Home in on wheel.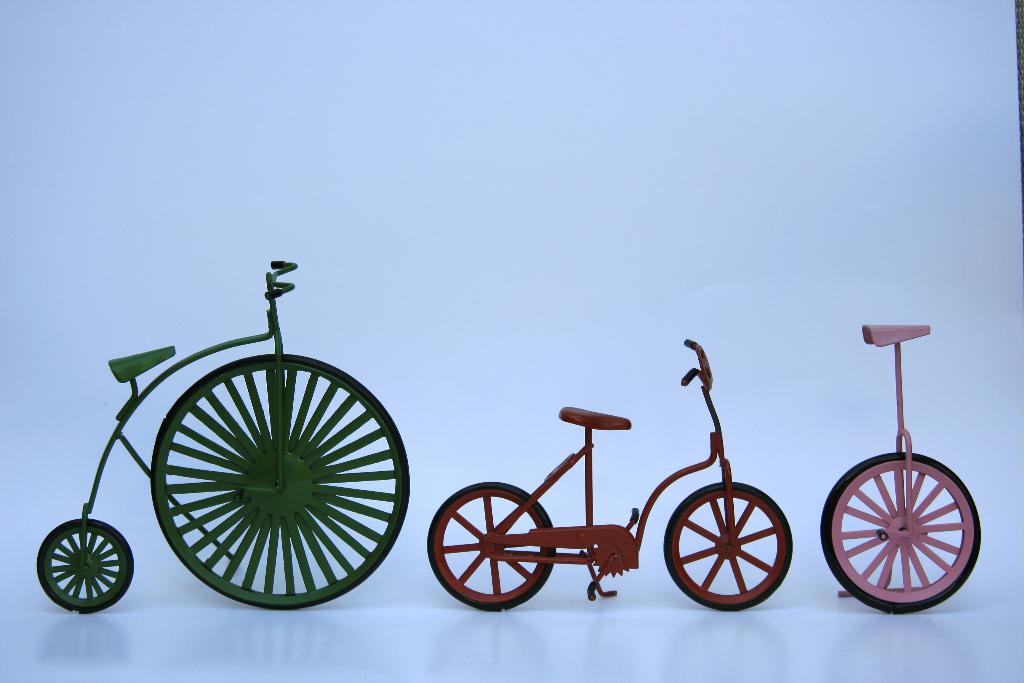
Homed in at l=662, t=479, r=795, b=614.
